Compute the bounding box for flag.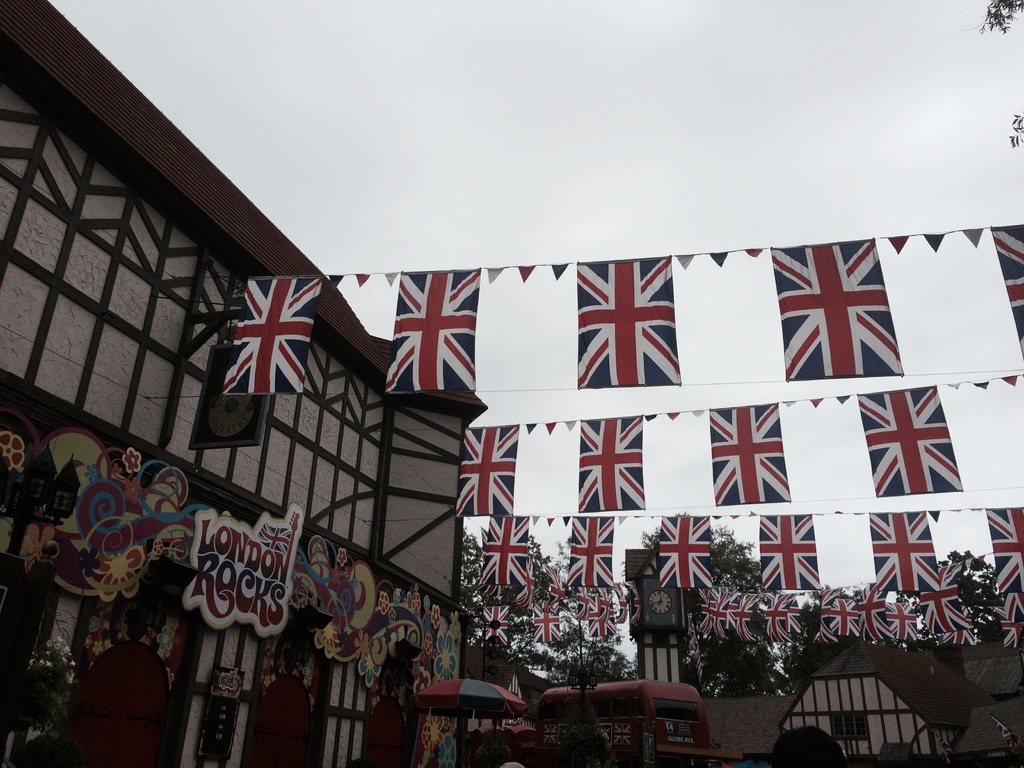
{"left": 867, "top": 511, "right": 938, "bottom": 589}.
